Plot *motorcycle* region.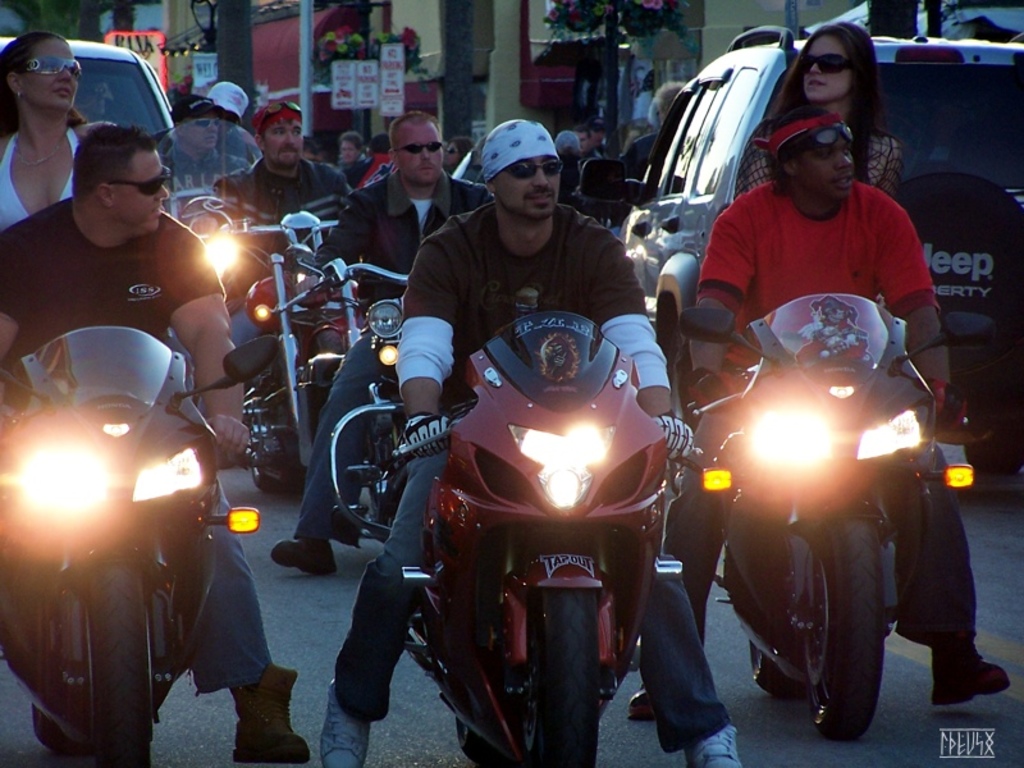
Plotted at region(324, 296, 707, 760).
